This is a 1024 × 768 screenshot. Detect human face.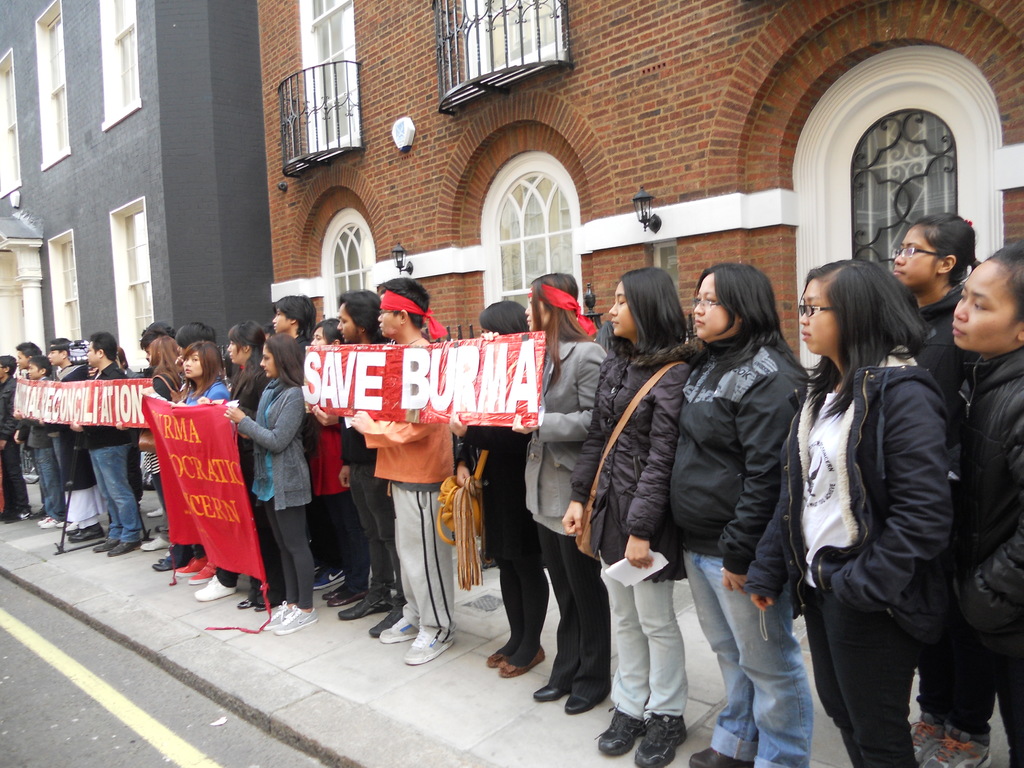
{"x1": 691, "y1": 269, "x2": 739, "y2": 343}.
